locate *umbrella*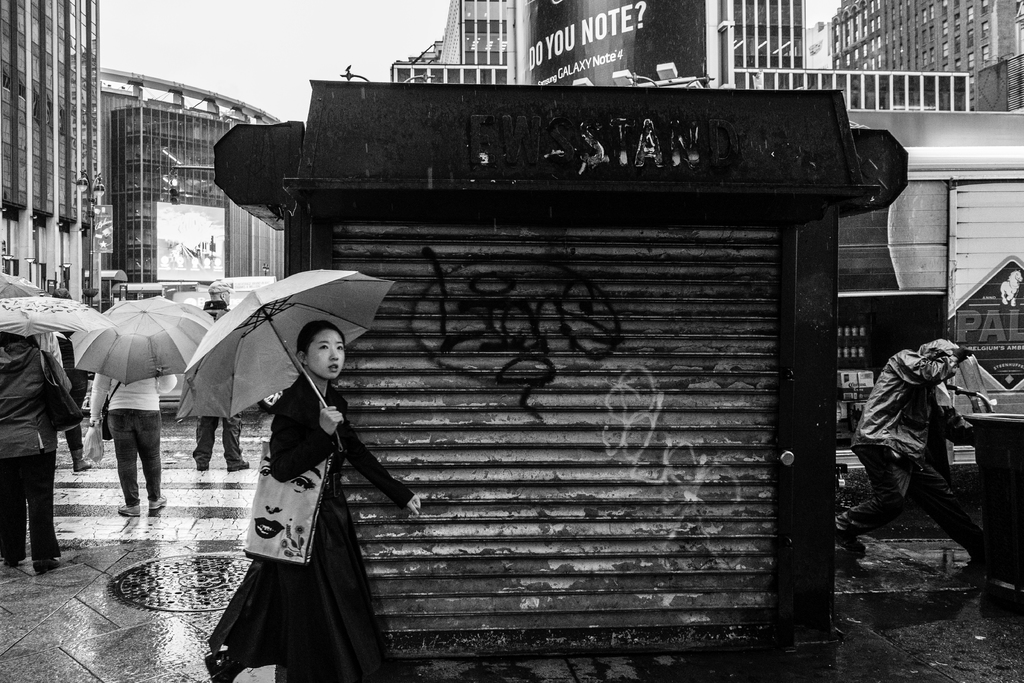
bbox(179, 269, 396, 450)
